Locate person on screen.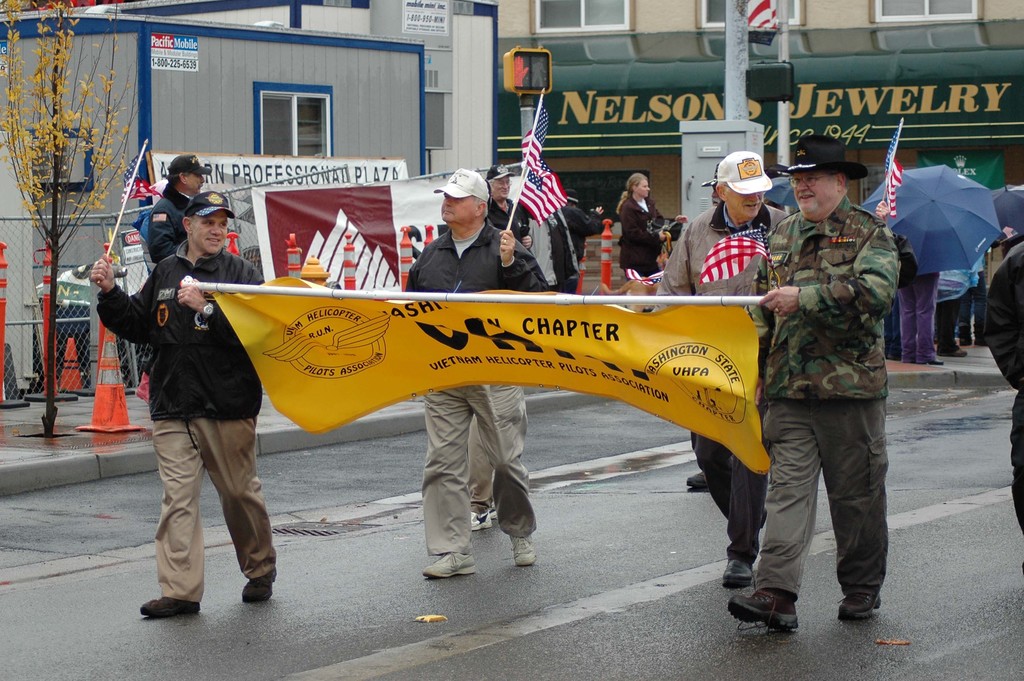
On screen at <bbox>936, 245, 988, 354</bbox>.
